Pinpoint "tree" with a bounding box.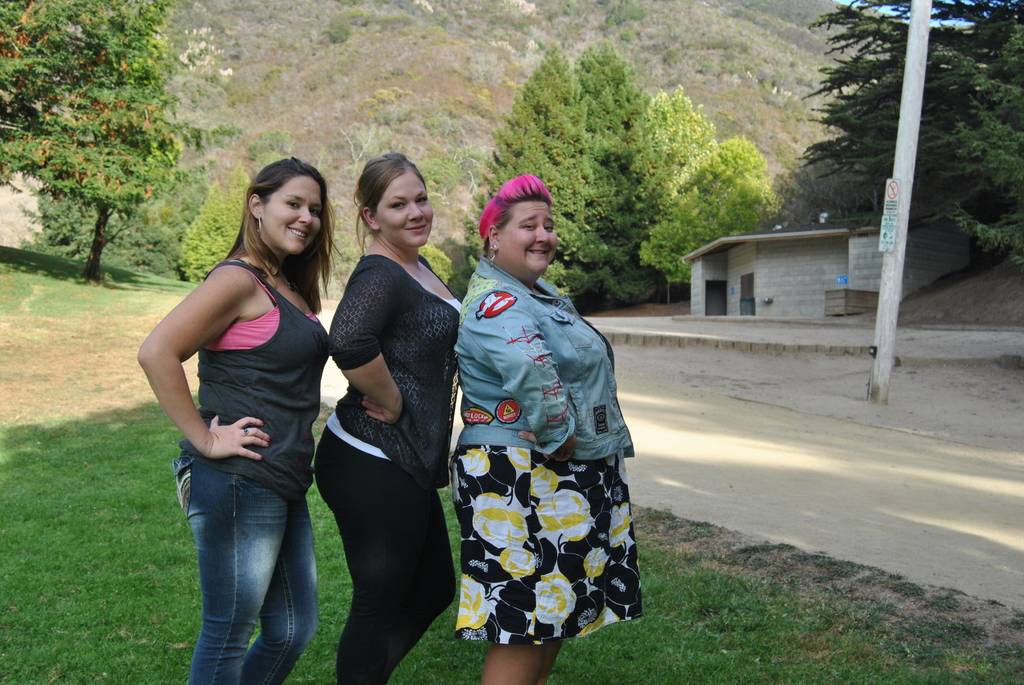
x1=633, y1=198, x2=730, y2=294.
